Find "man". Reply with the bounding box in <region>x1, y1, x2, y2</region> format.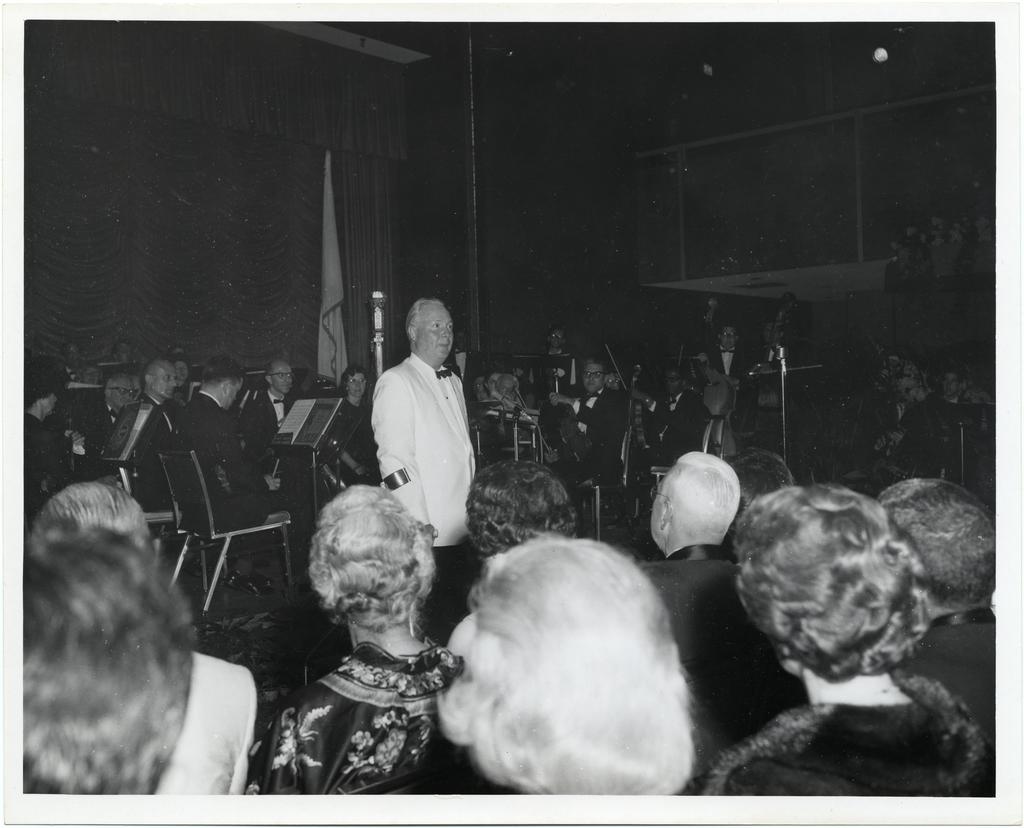
<region>603, 361, 718, 534</region>.
